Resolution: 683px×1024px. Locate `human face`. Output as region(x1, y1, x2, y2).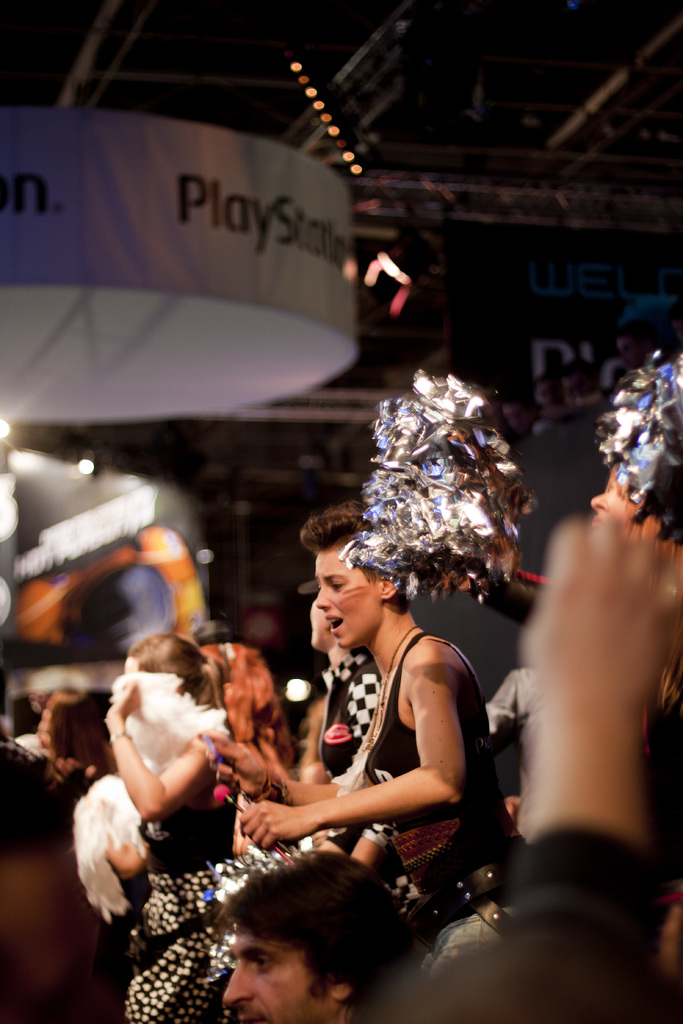
region(224, 929, 335, 1023).
